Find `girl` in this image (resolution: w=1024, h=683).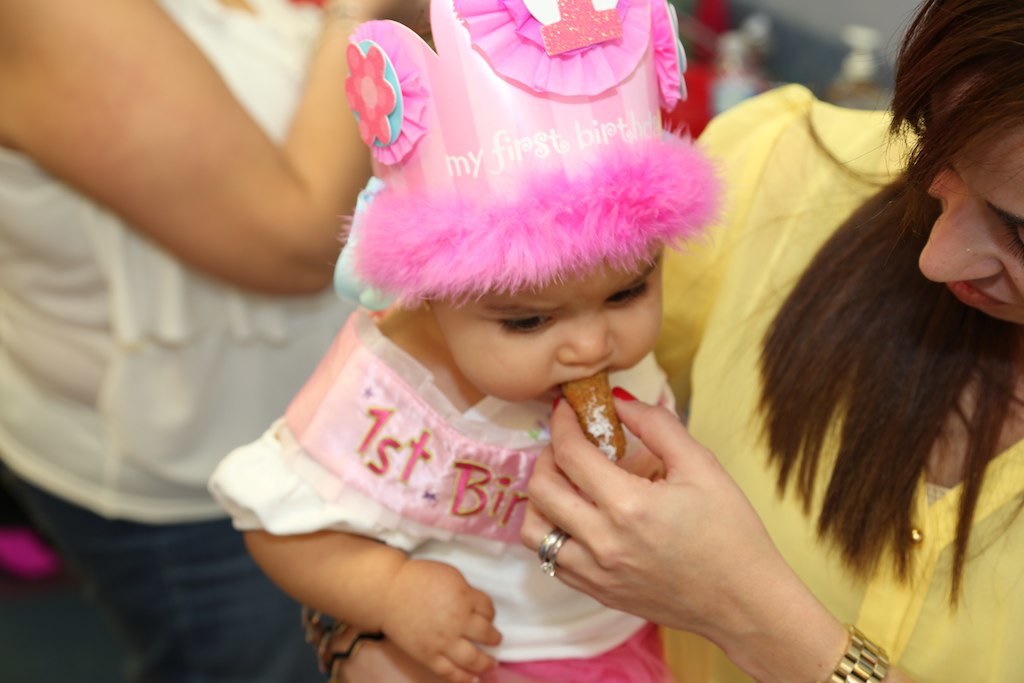
[208, 0, 727, 682].
